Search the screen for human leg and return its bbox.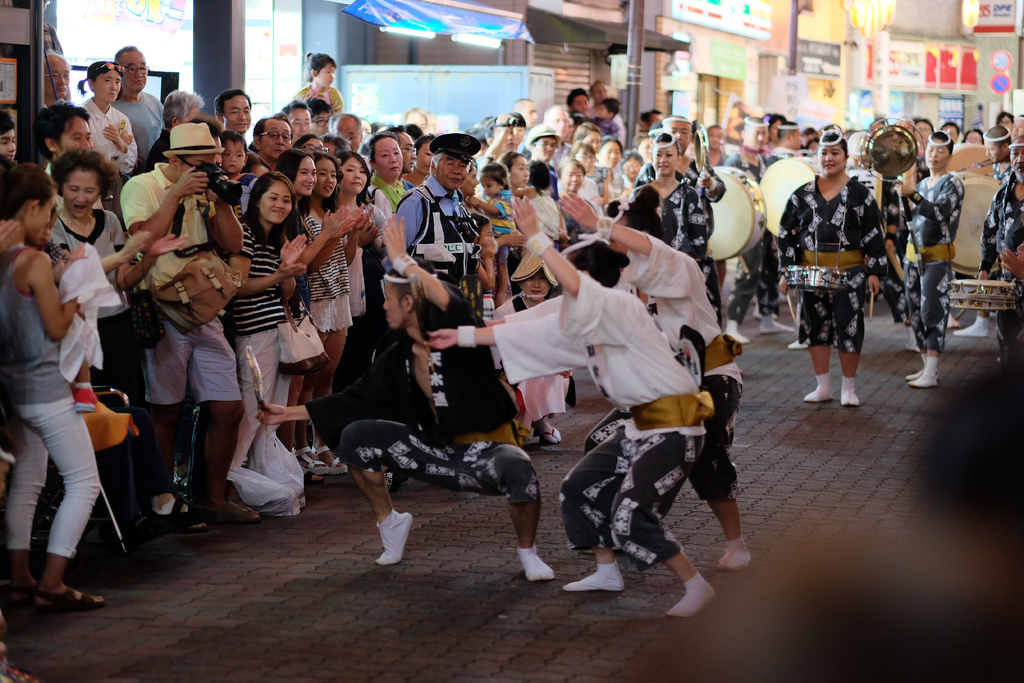
Found: <region>457, 439, 554, 579</region>.
